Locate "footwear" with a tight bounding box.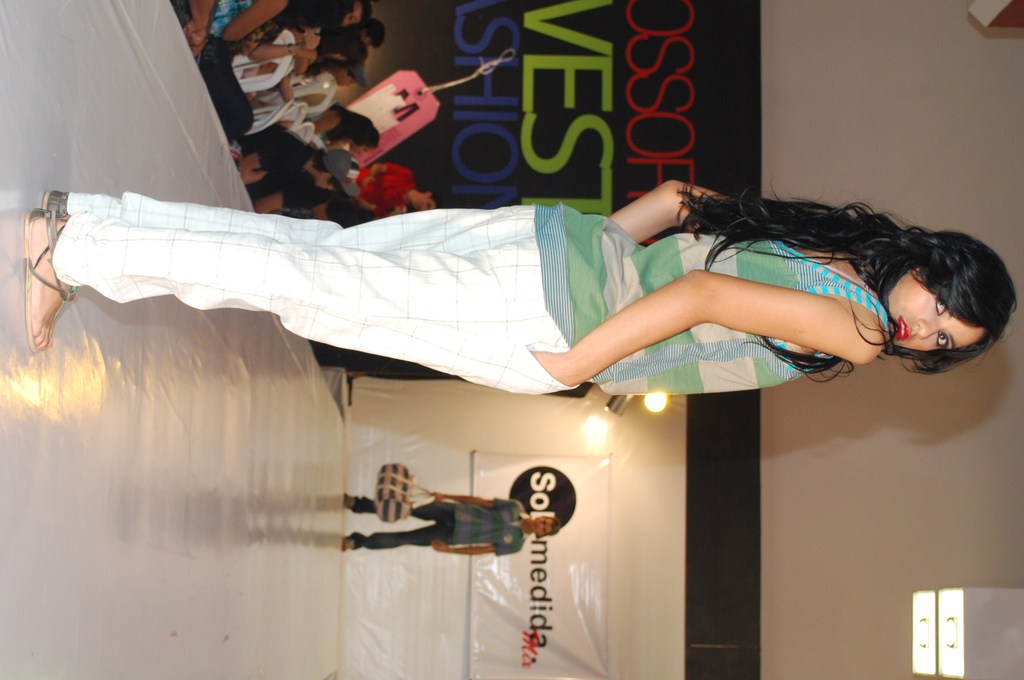
detection(343, 492, 356, 512).
